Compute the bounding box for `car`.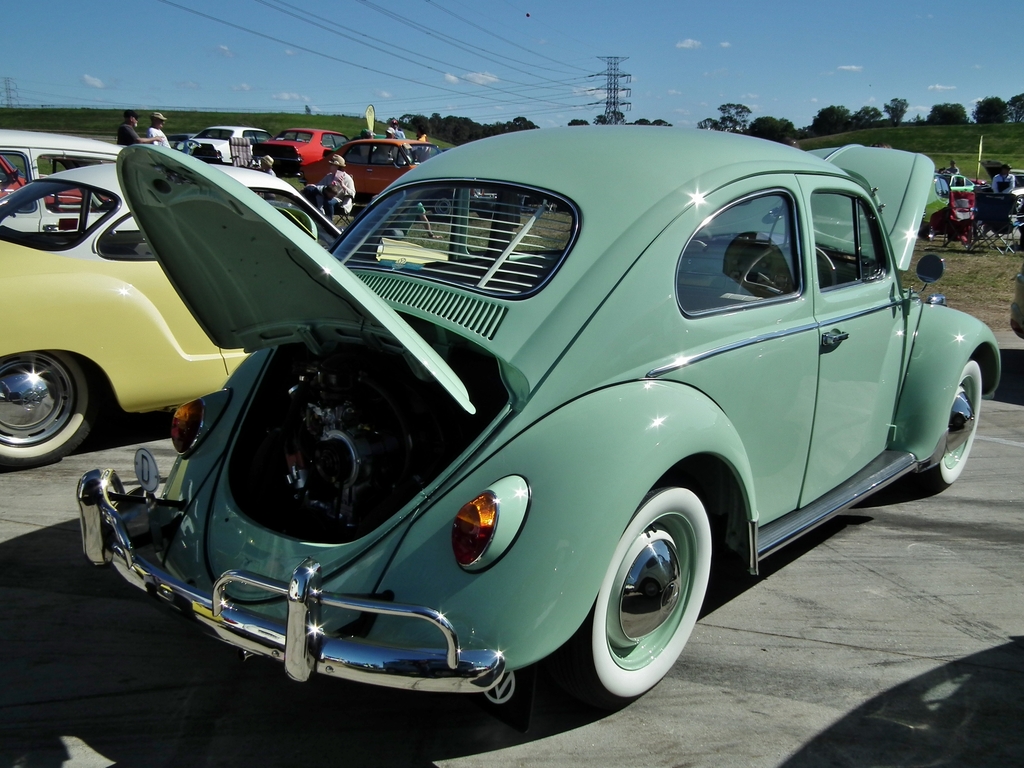
pyautogui.locateOnScreen(0, 166, 344, 461).
